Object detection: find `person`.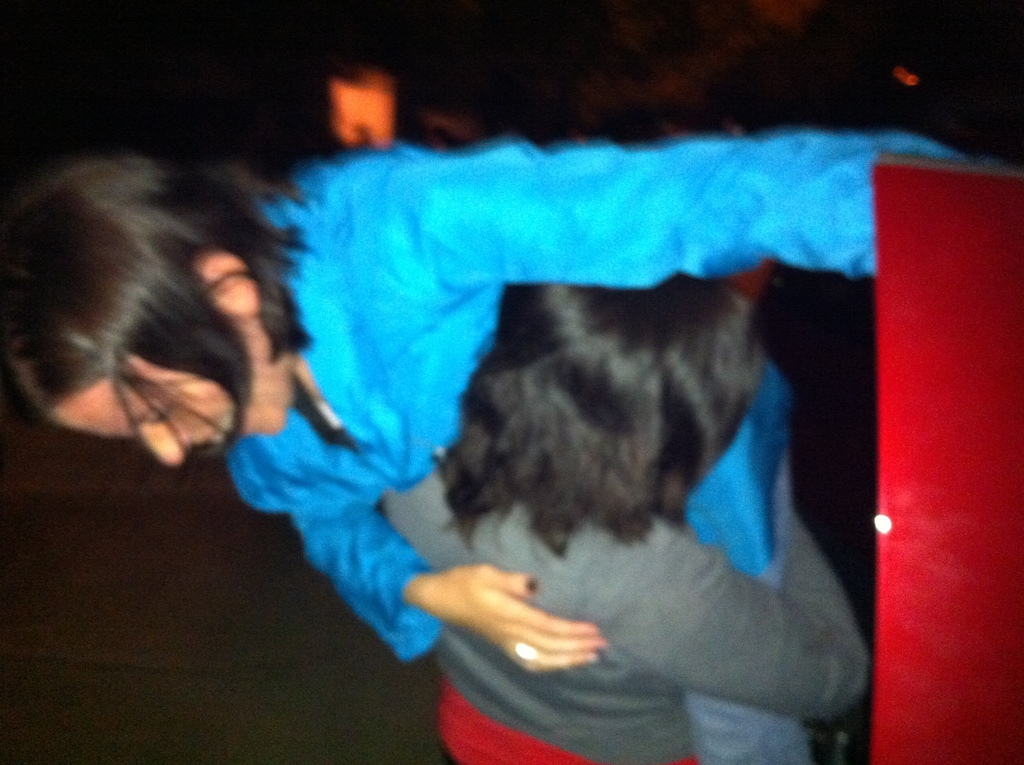
box(0, 129, 1023, 764).
